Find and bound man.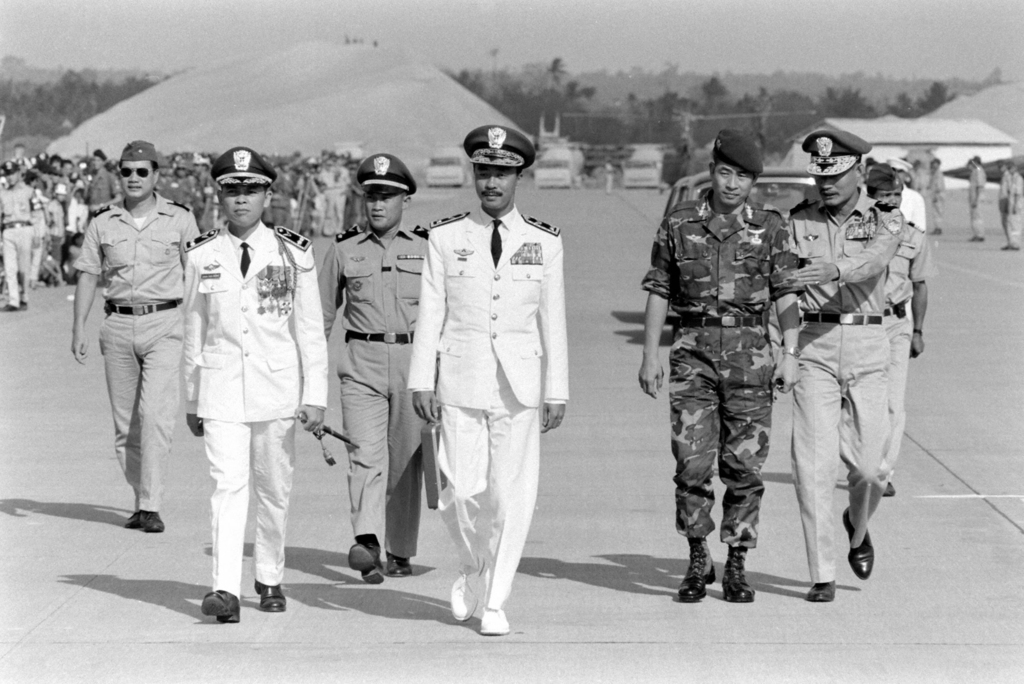
Bound: x1=963, y1=153, x2=987, y2=247.
